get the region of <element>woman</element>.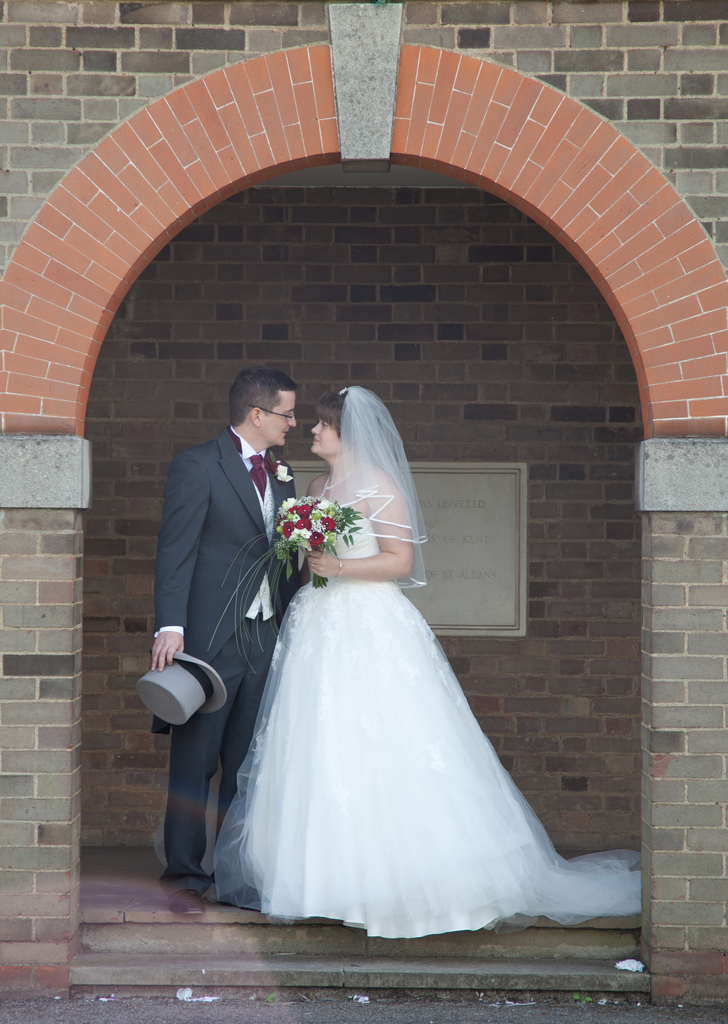
210/392/635/946.
